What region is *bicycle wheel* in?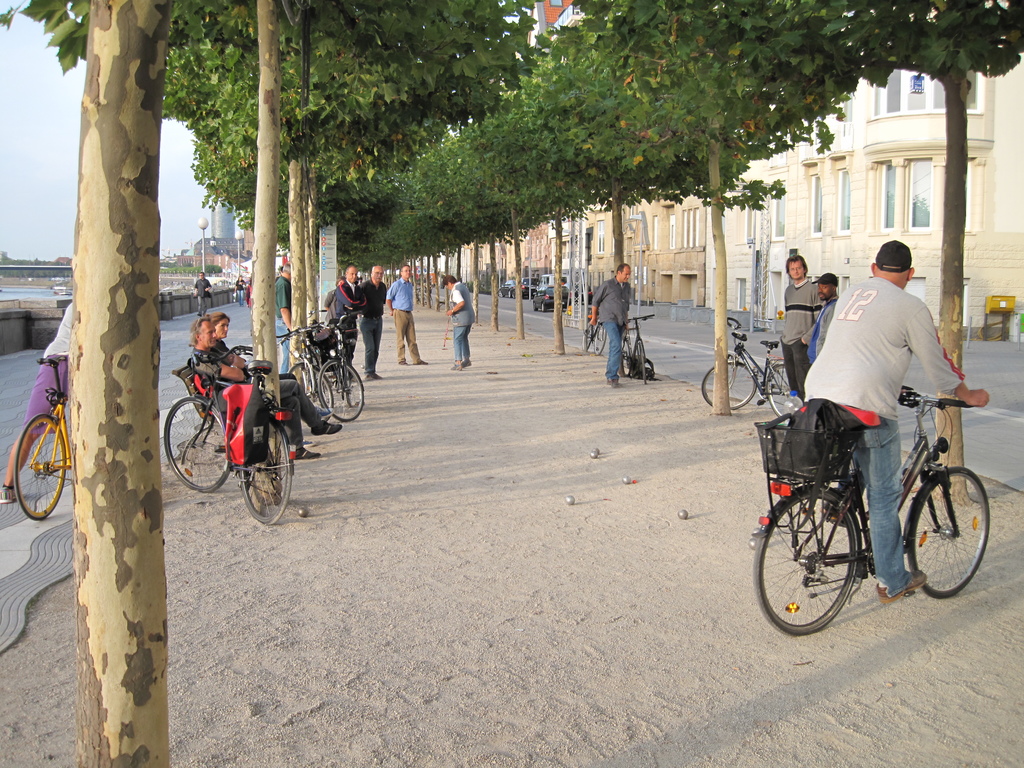
(909,466,989,597).
